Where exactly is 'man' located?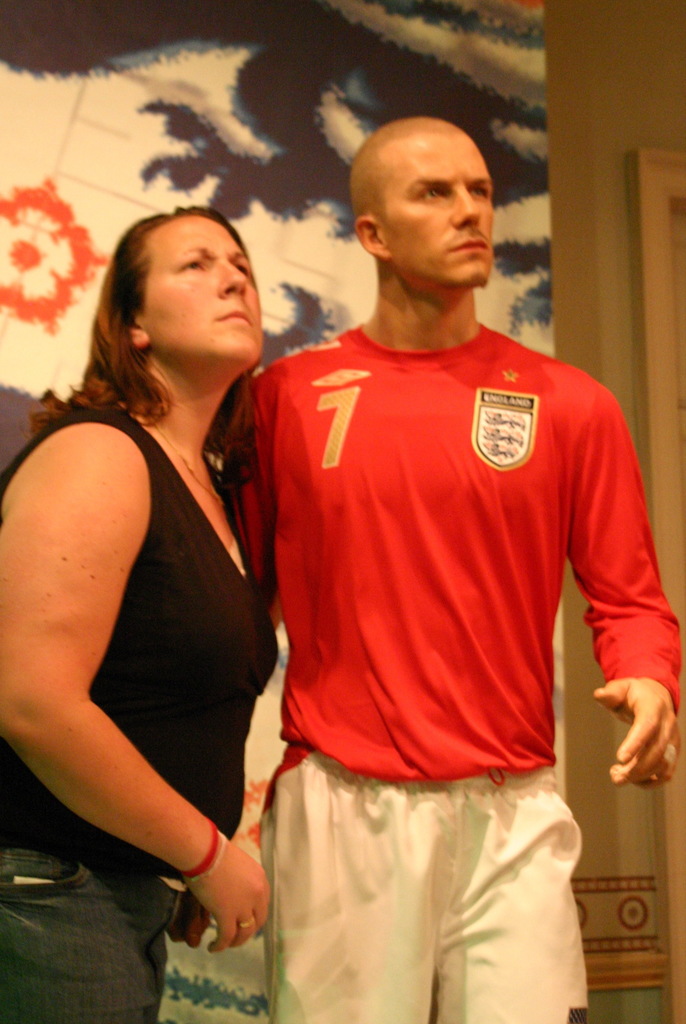
Its bounding box is 218, 93, 651, 1012.
